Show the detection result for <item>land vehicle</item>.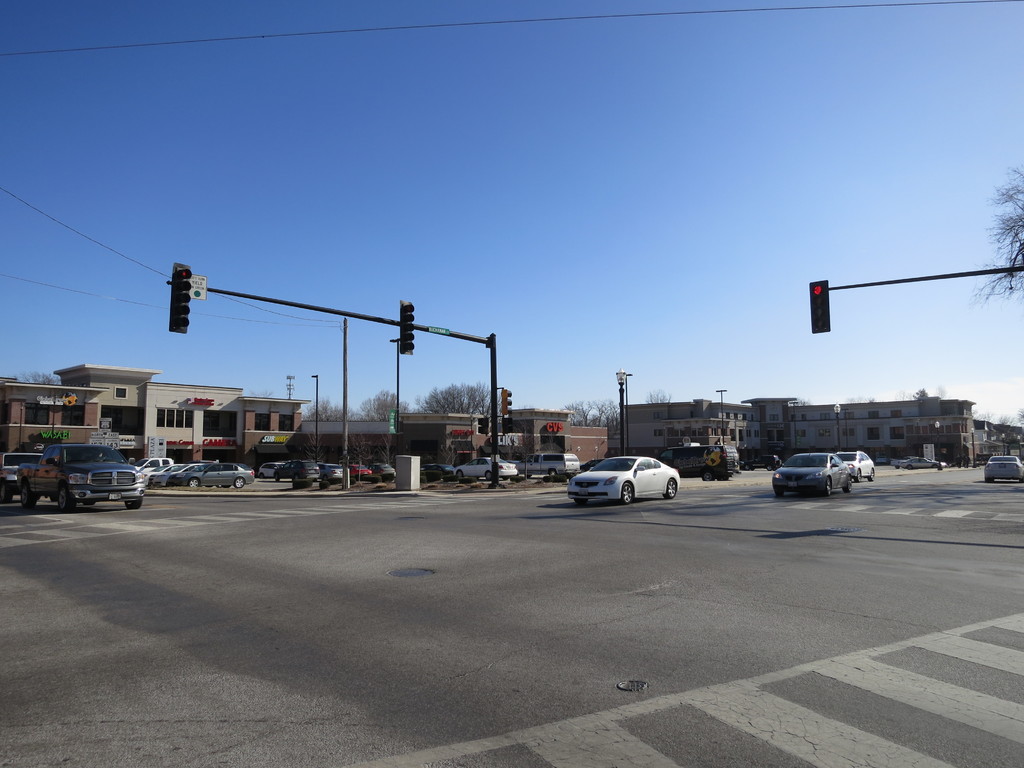
bbox(747, 452, 779, 468).
